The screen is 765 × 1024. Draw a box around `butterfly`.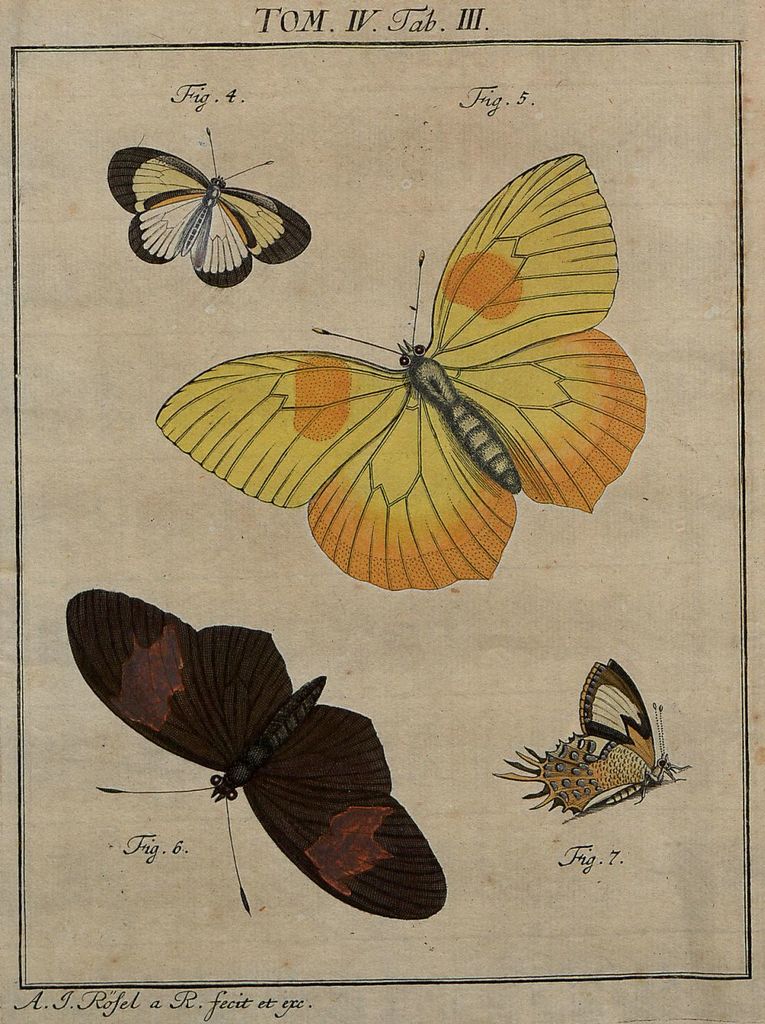
Rect(61, 587, 448, 918).
